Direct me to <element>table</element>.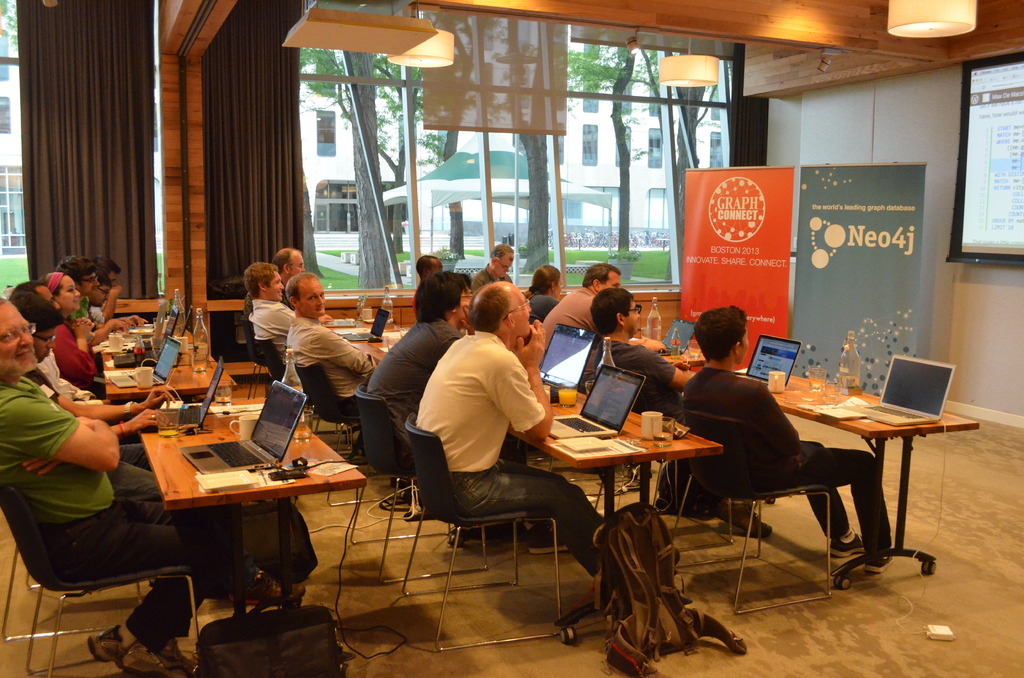
Direction: rect(106, 328, 239, 400).
